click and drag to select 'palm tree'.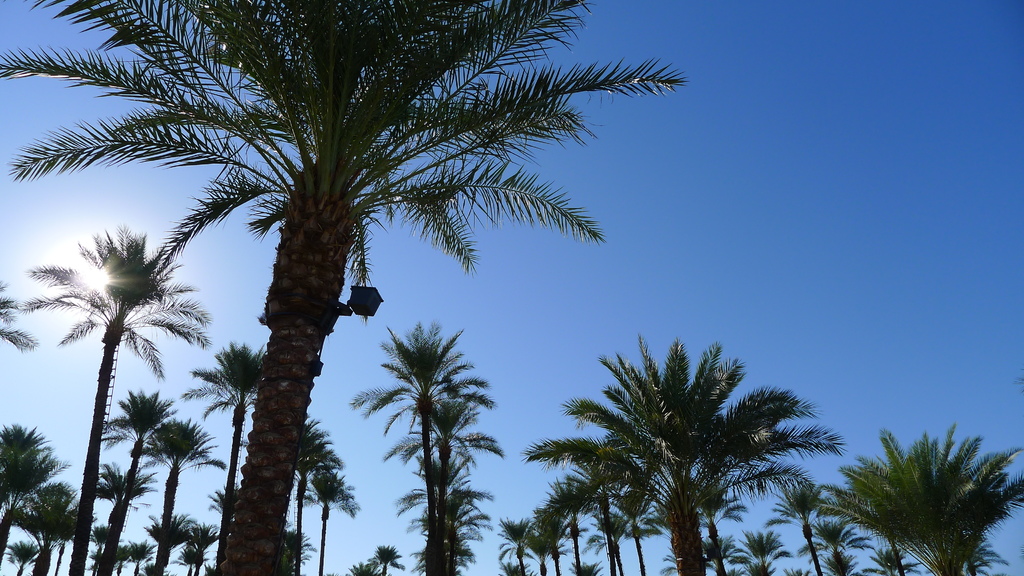
Selection: box=[0, 428, 44, 559].
